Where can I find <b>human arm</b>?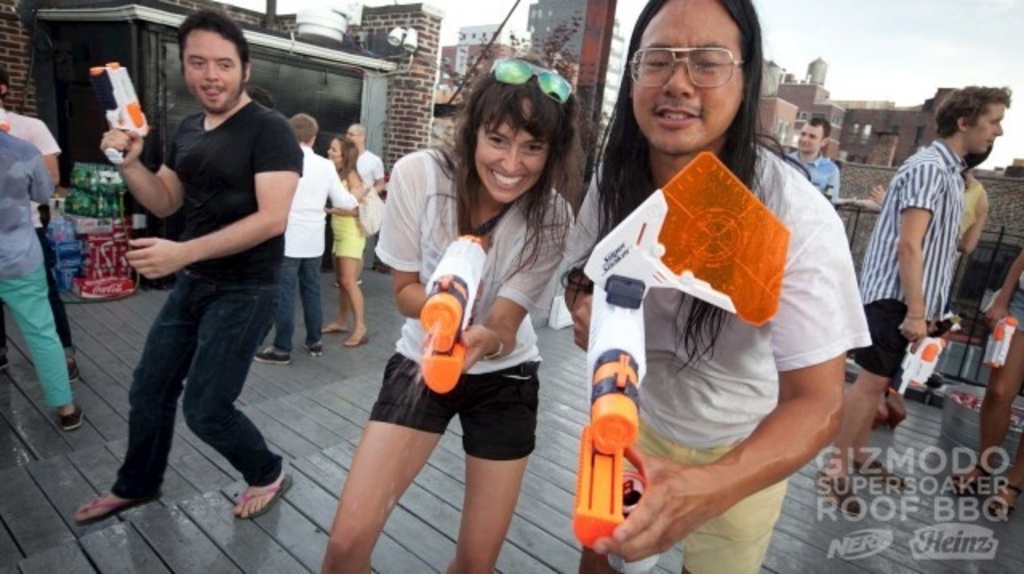
You can find it at <box>325,160,363,216</box>.
